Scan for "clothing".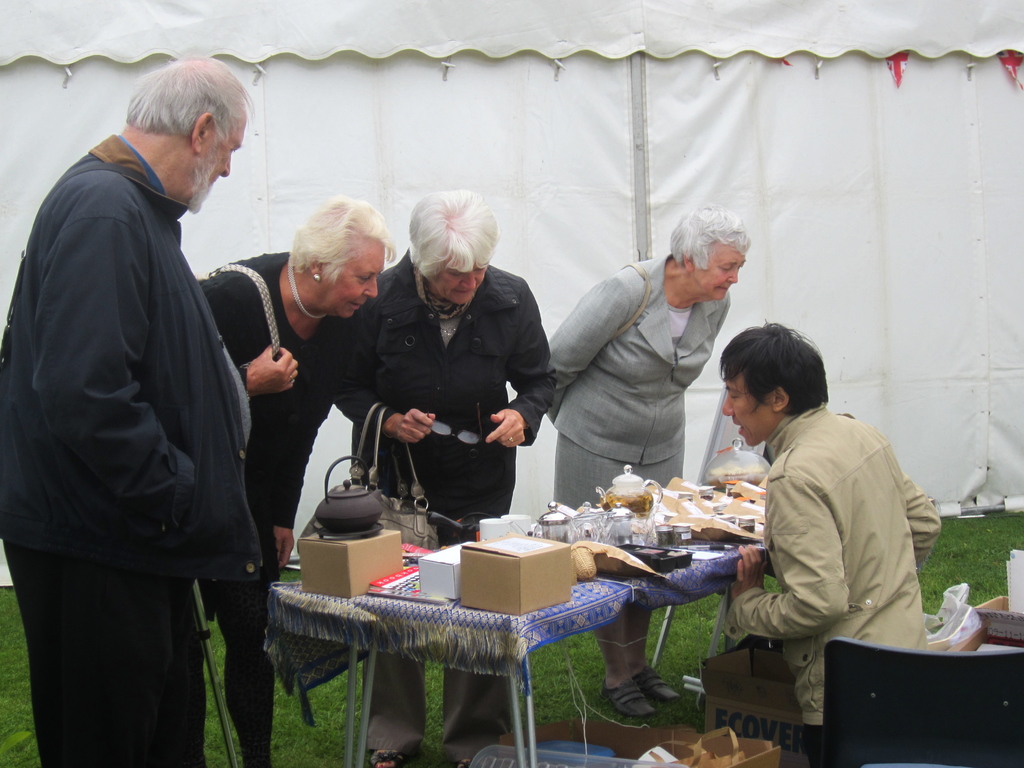
Scan result: (x1=337, y1=250, x2=558, y2=762).
